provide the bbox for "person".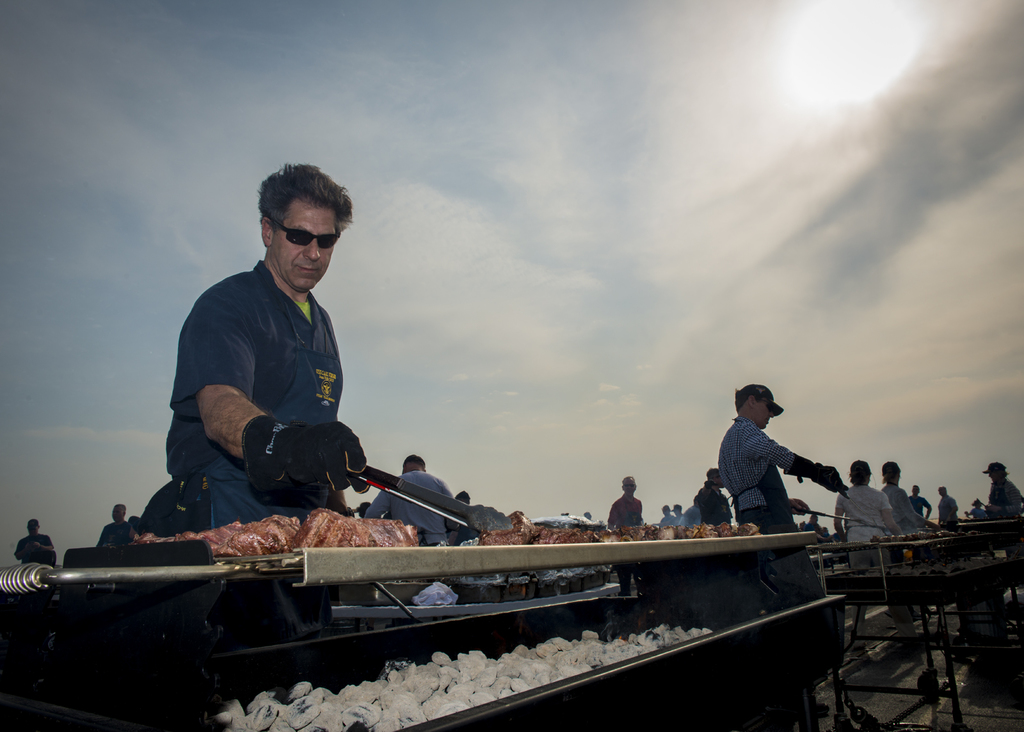
x1=879 y1=464 x2=945 y2=528.
